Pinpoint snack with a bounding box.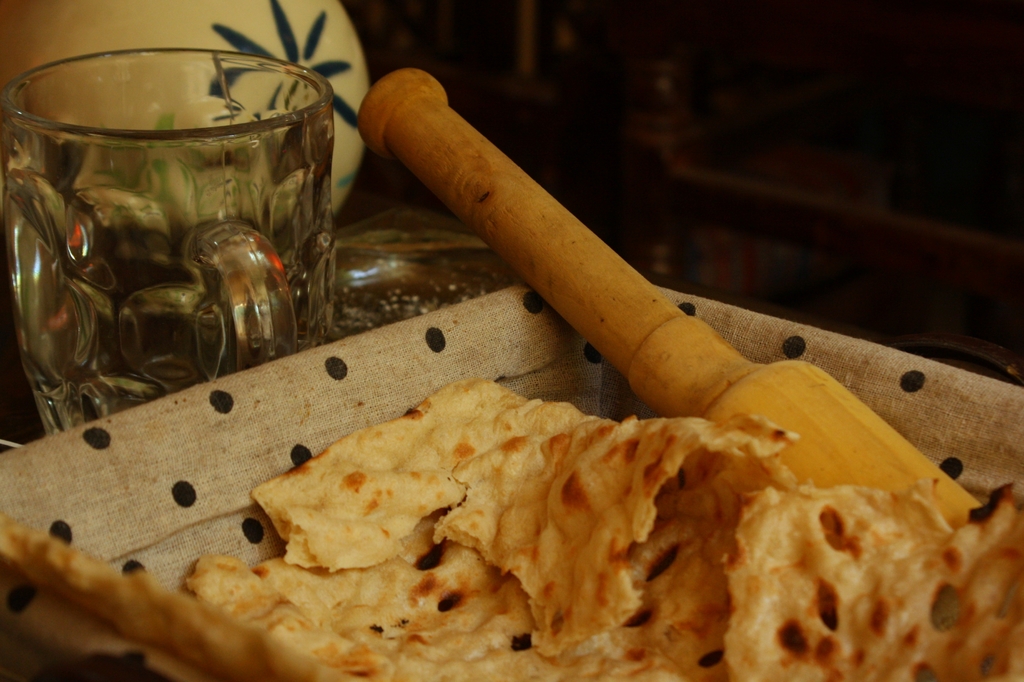
l=237, t=362, r=924, b=681.
